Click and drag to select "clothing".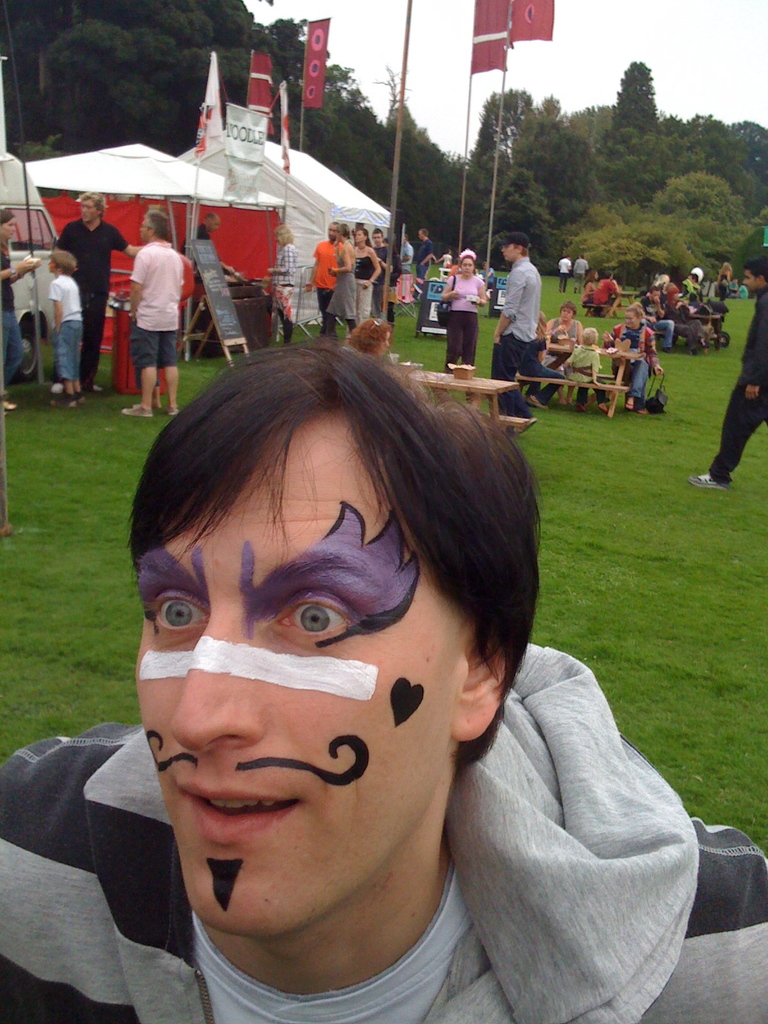
Selection: x1=492, y1=251, x2=543, y2=426.
